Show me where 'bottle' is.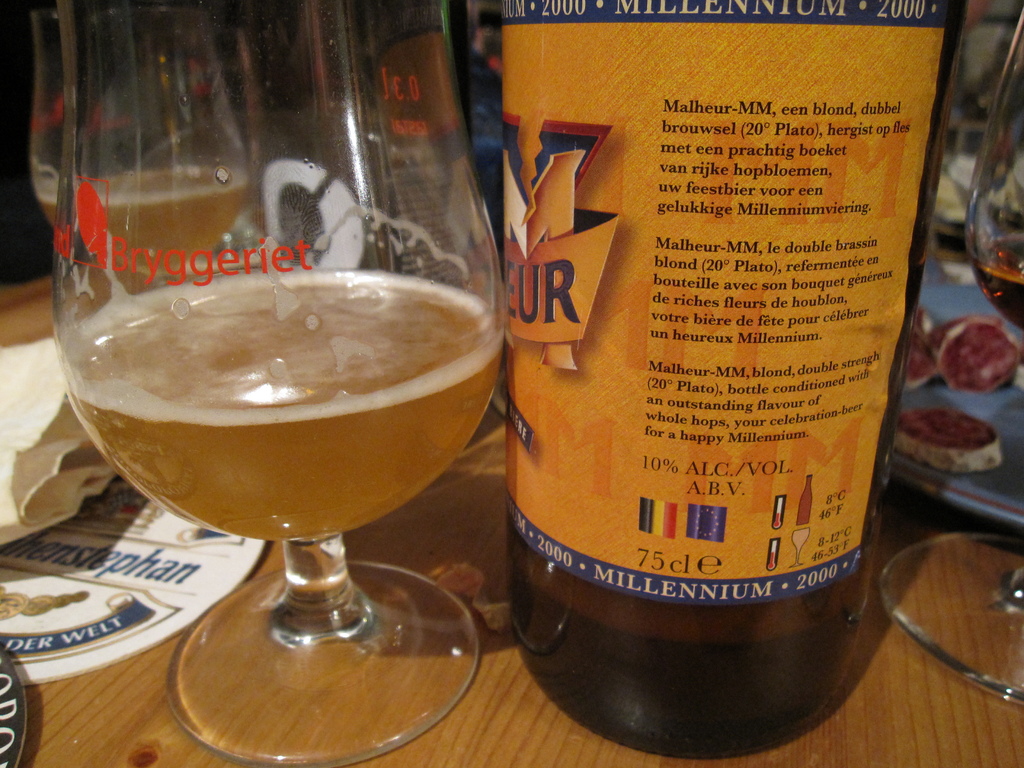
'bottle' is at bbox=(486, 0, 977, 761).
